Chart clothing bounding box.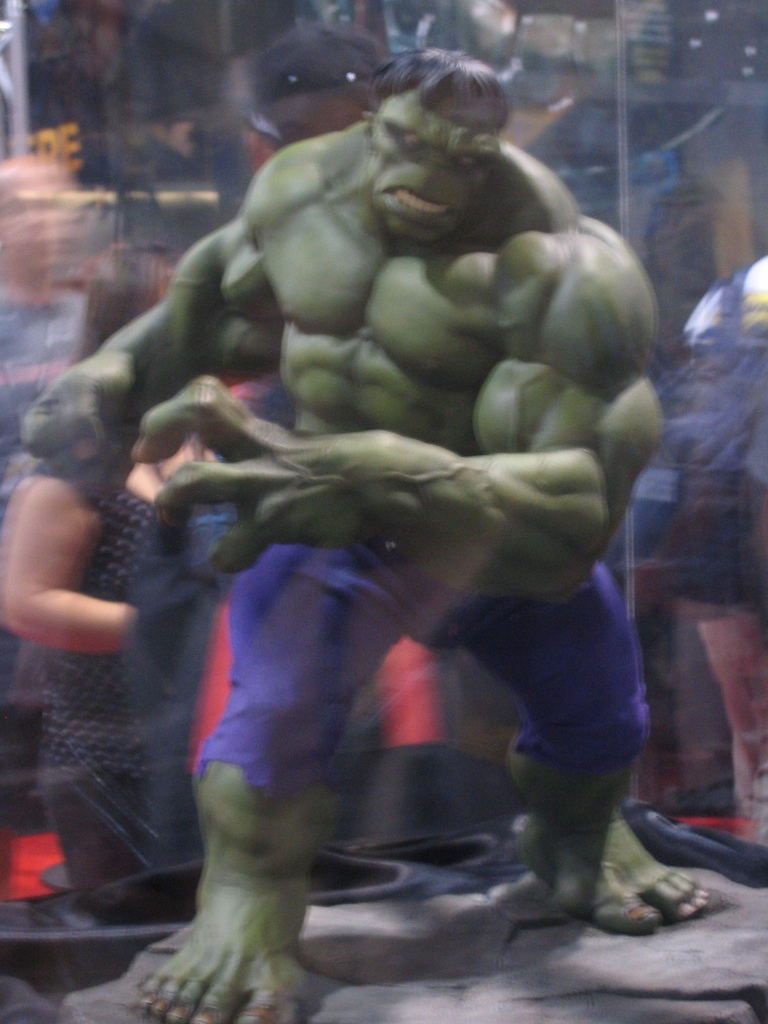
Charted: <region>1, 325, 302, 851</region>.
